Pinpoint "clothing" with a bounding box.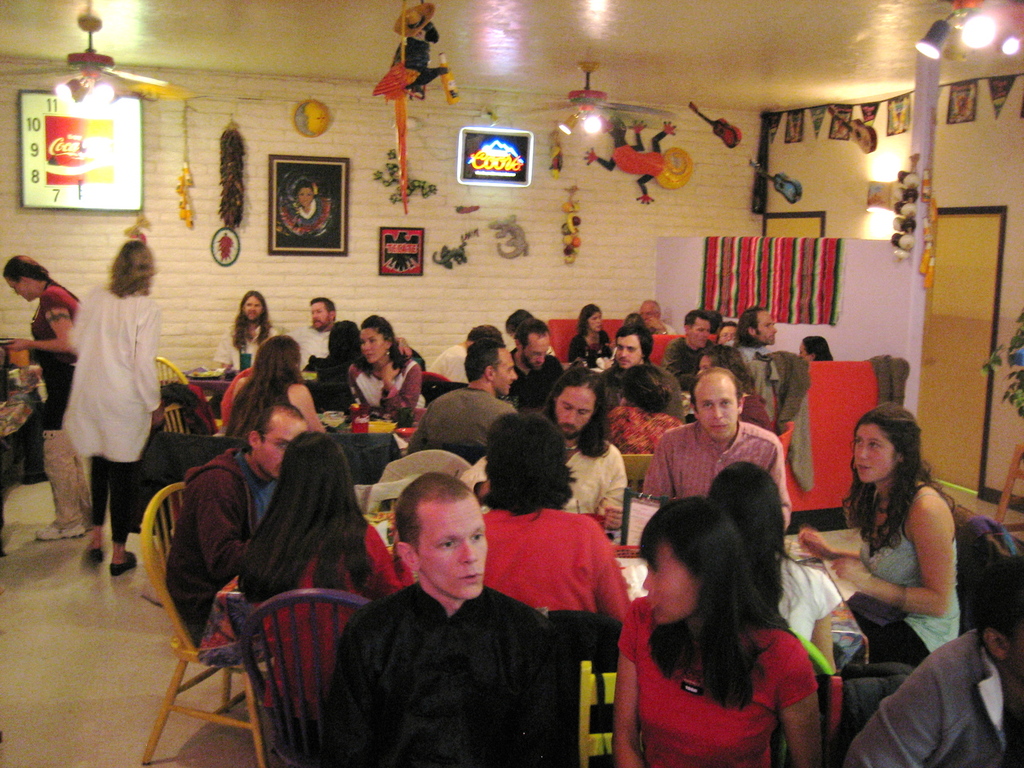
<region>294, 322, 327, 374</region>.
